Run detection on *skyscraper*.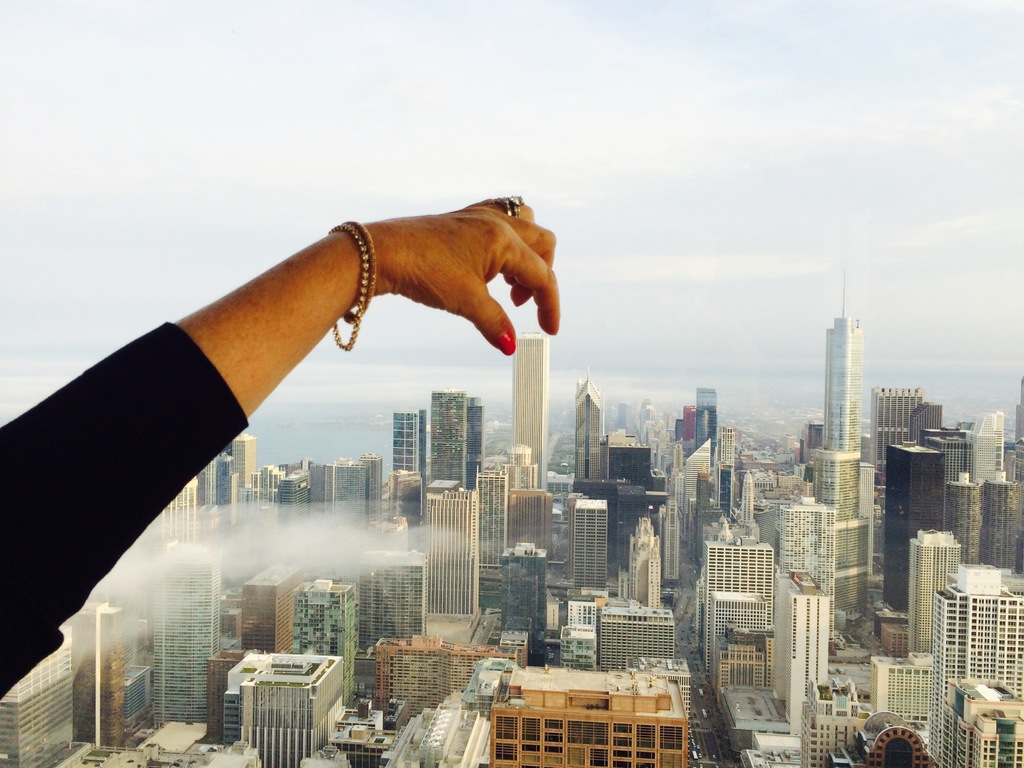
Result: l=600, t=605, r=676, b=676.
